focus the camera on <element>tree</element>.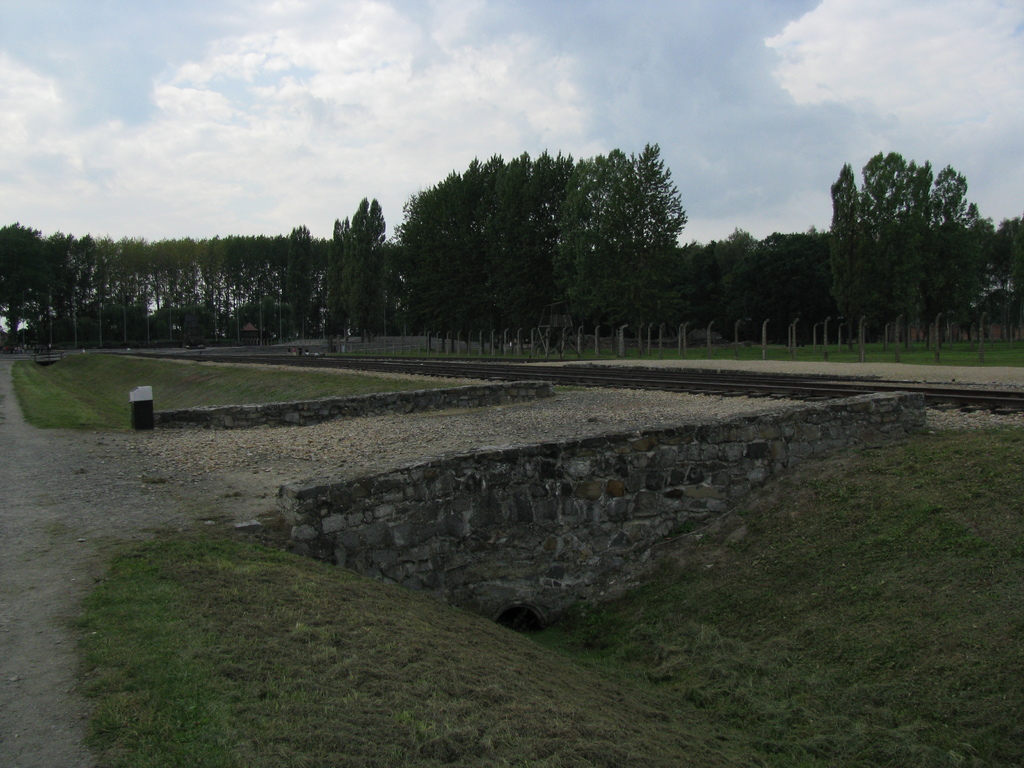
Focus region: bbox=[525, 149, 575, 338].
